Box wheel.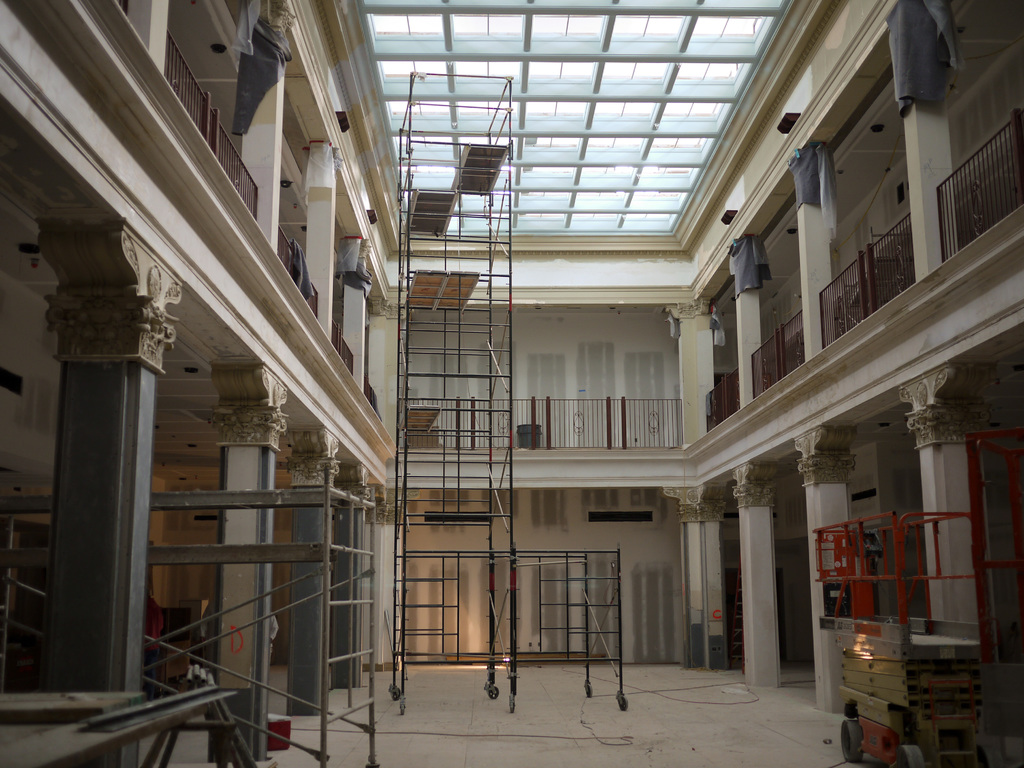
pyautogui.locateOnScreen(506, 699, 518, 715).
